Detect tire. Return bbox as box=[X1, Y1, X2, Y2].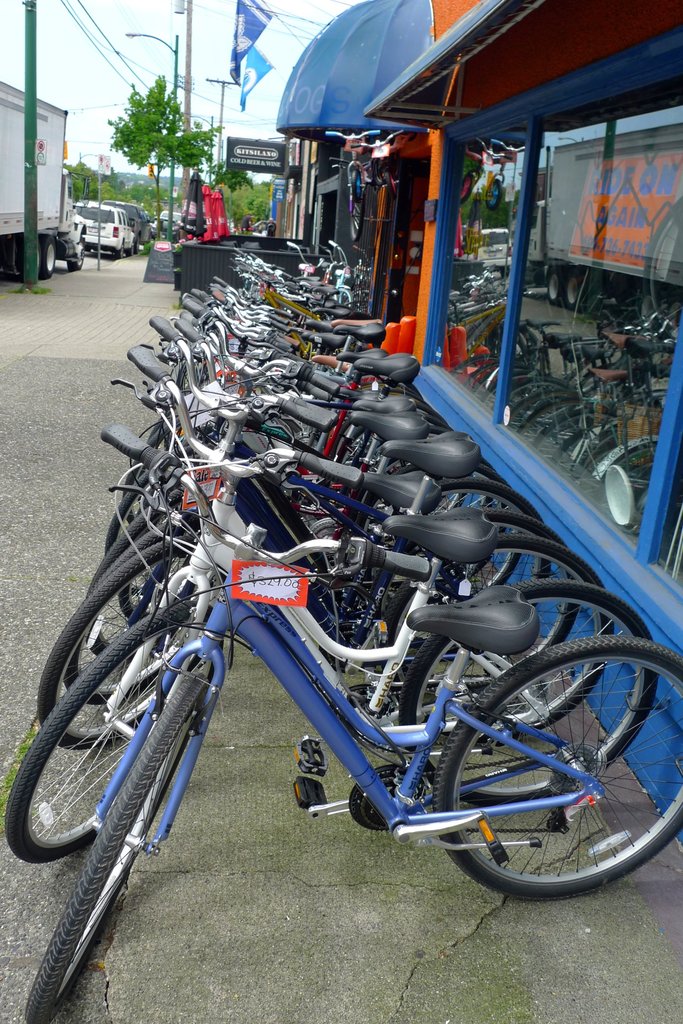
box=[35, 237, 58, 281].
